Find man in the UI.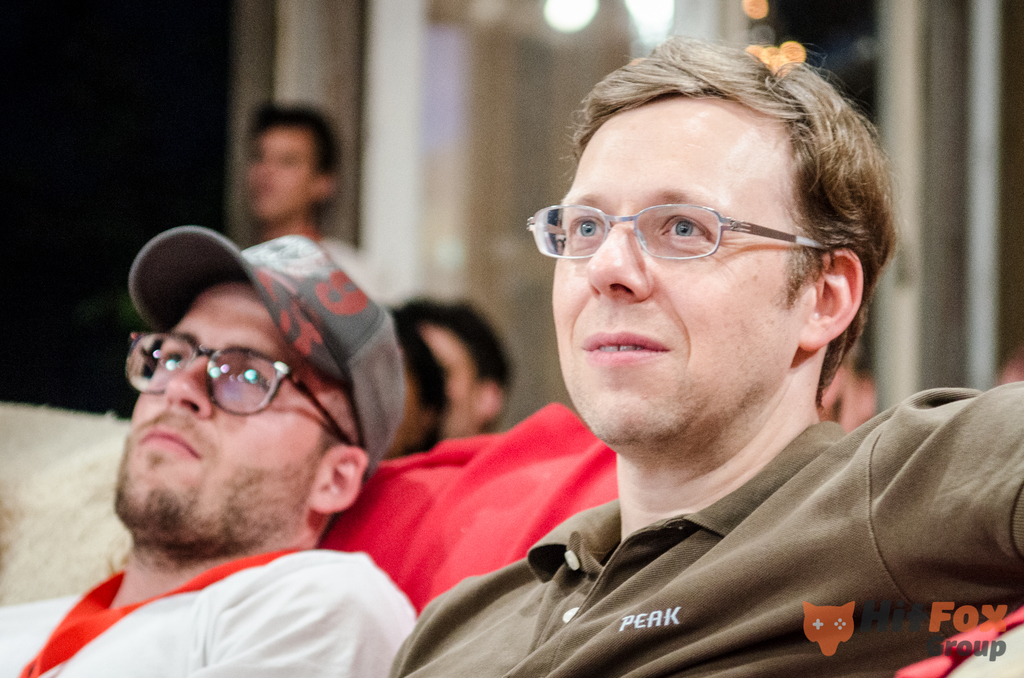
UI element at detection(399, 298, 518, 441).
